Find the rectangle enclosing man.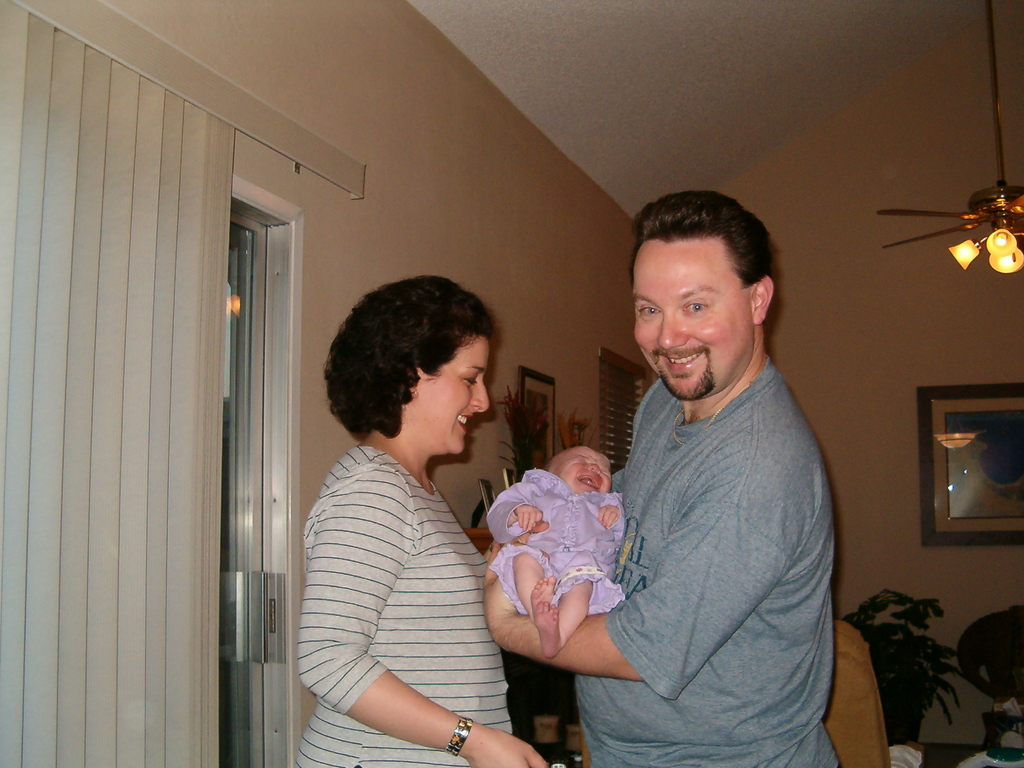
region(479, 189, 847, 767).
